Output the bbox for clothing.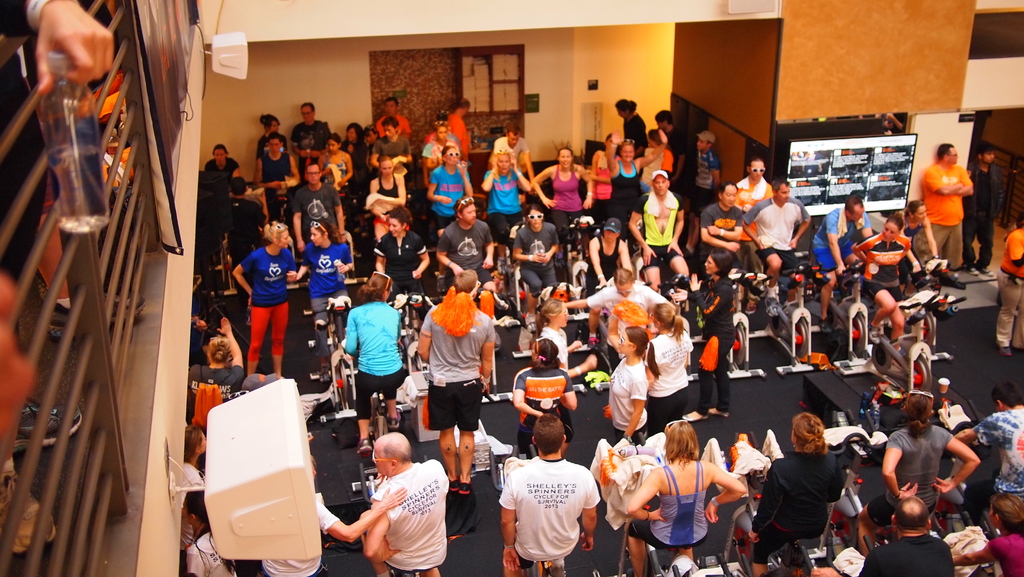
637:190:682:254.
